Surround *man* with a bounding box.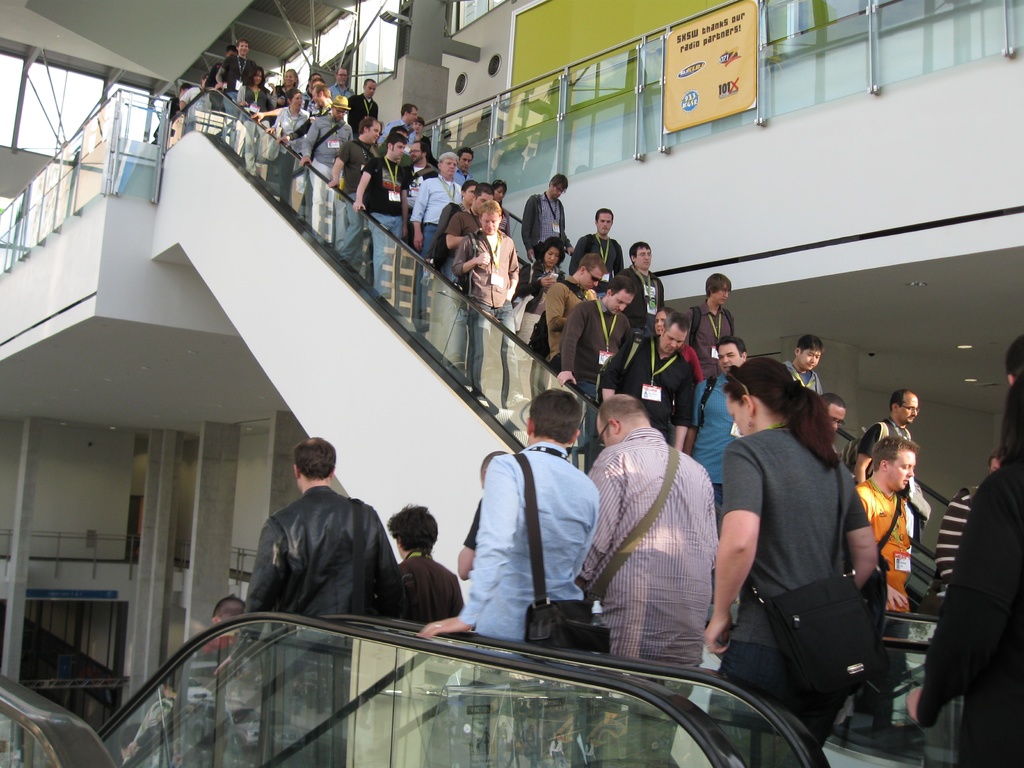
pyautogui.locateOnScreen(228, 474, 458, 651).
